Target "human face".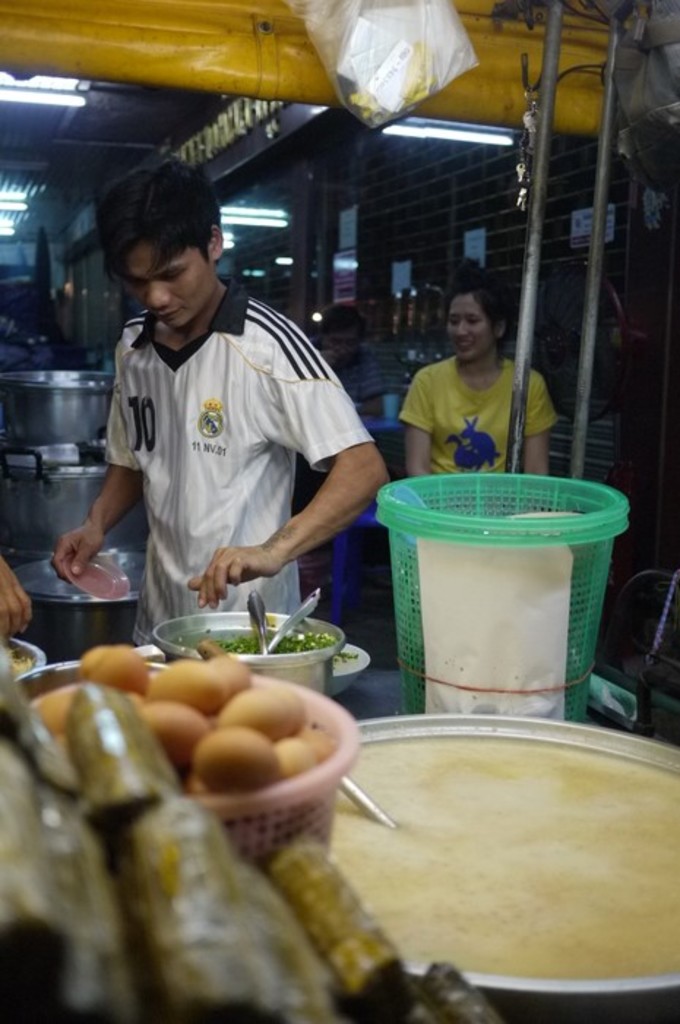
Target region: [120,241,214,329].
